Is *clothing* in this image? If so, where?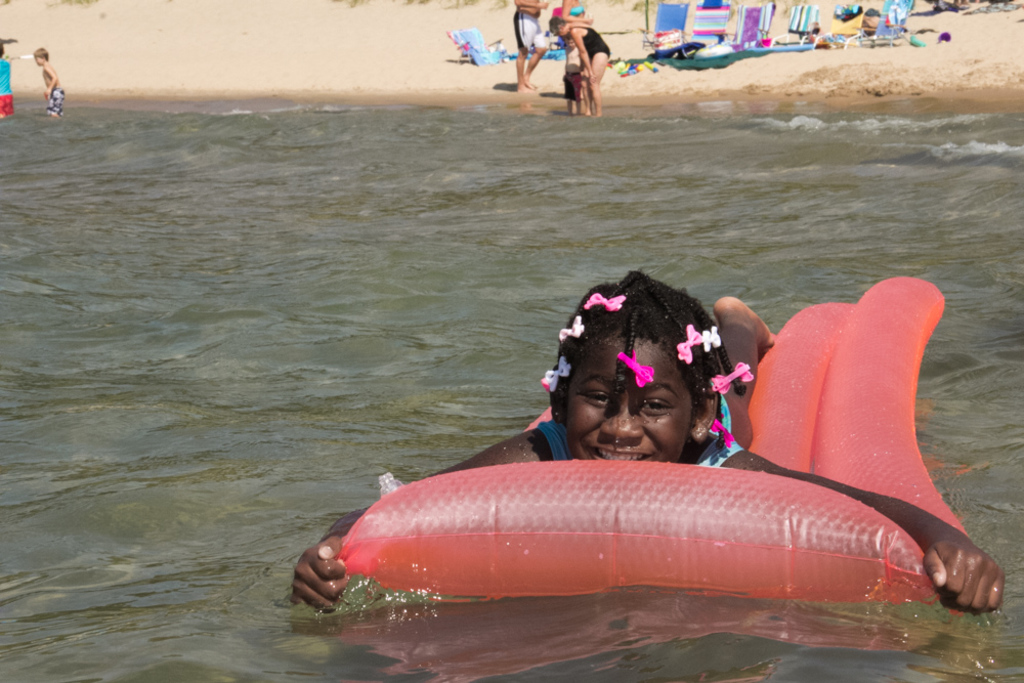
Yes, at <box>536,383,744,469</box>.
